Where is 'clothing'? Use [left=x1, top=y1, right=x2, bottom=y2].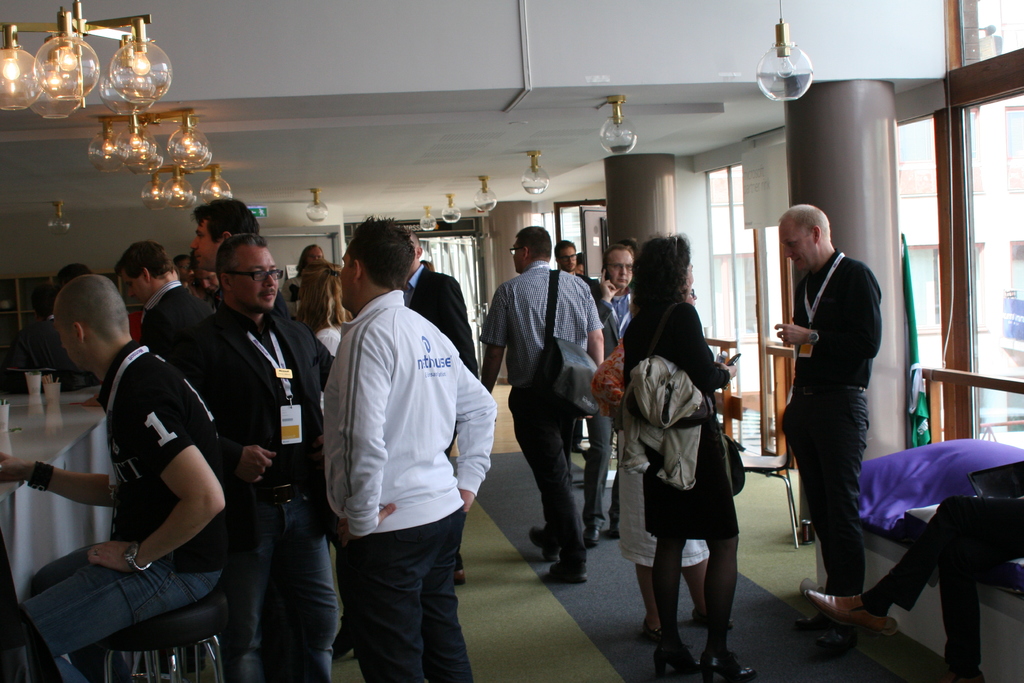
[left=403, top=264, right=481, bottom=571].
